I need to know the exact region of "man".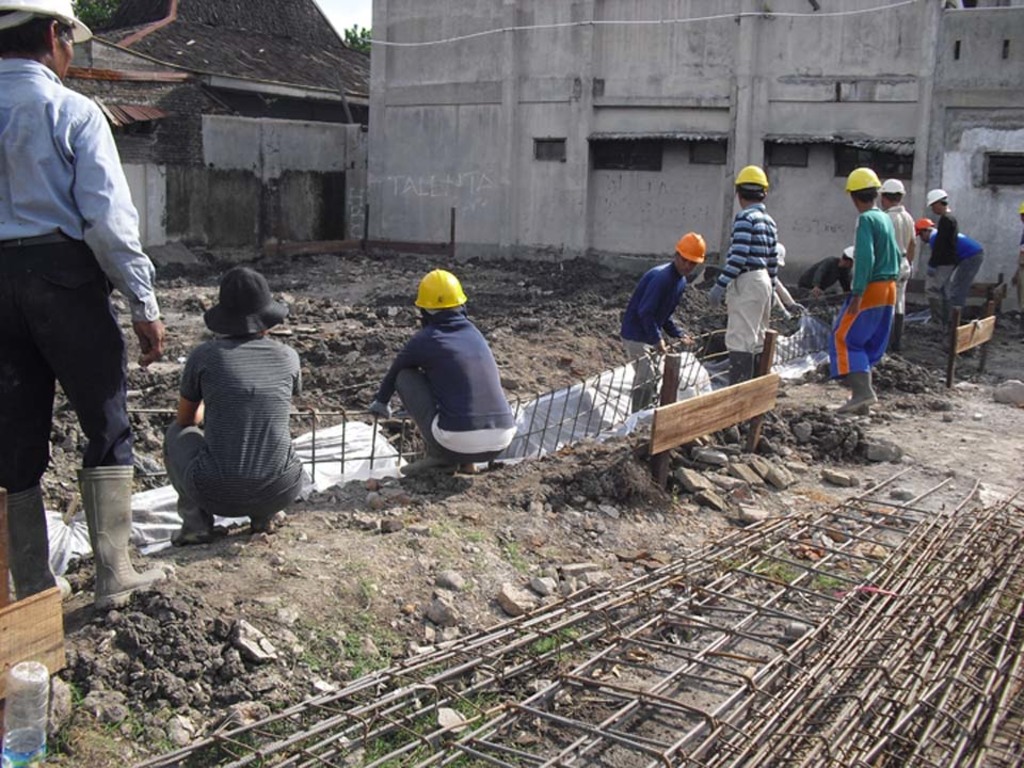
Region: box(821, 163, 903, 426).
